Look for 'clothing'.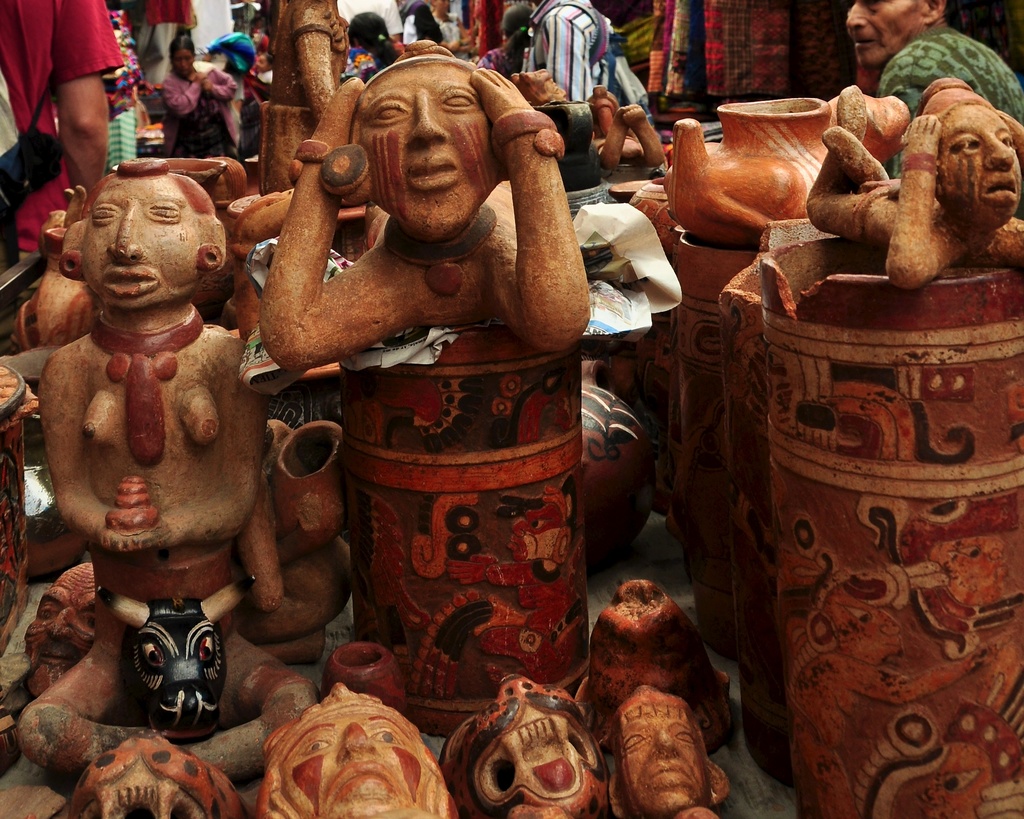
Found: 511/0/628/118.
